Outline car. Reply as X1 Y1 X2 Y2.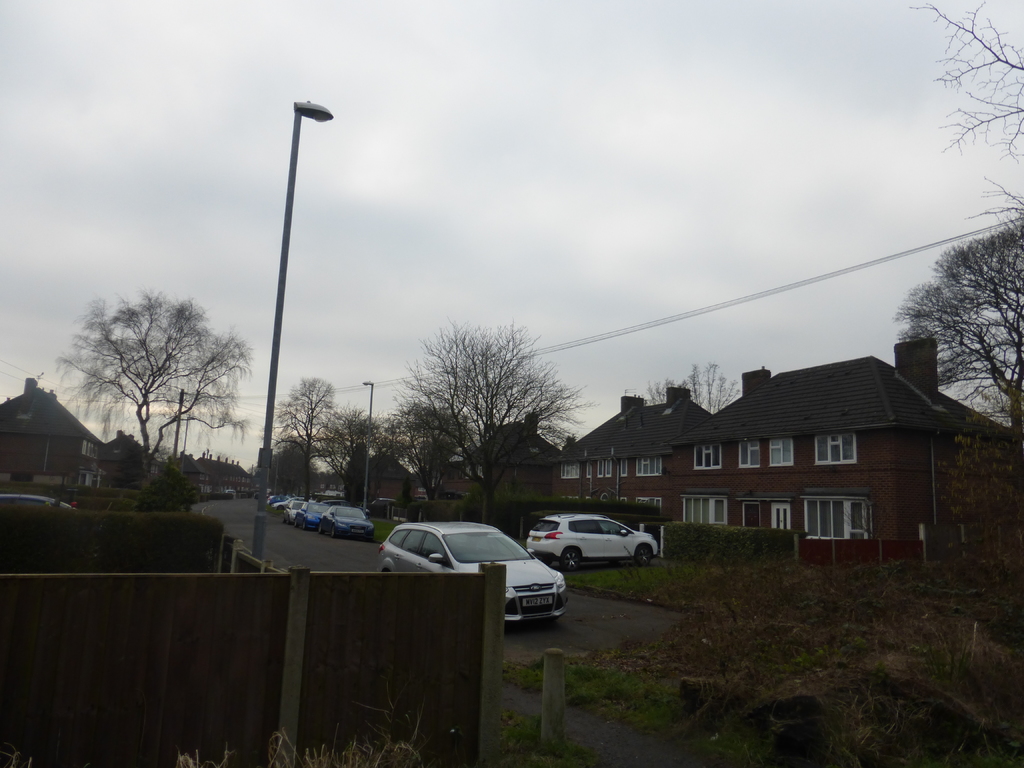
378 520 573 624.
